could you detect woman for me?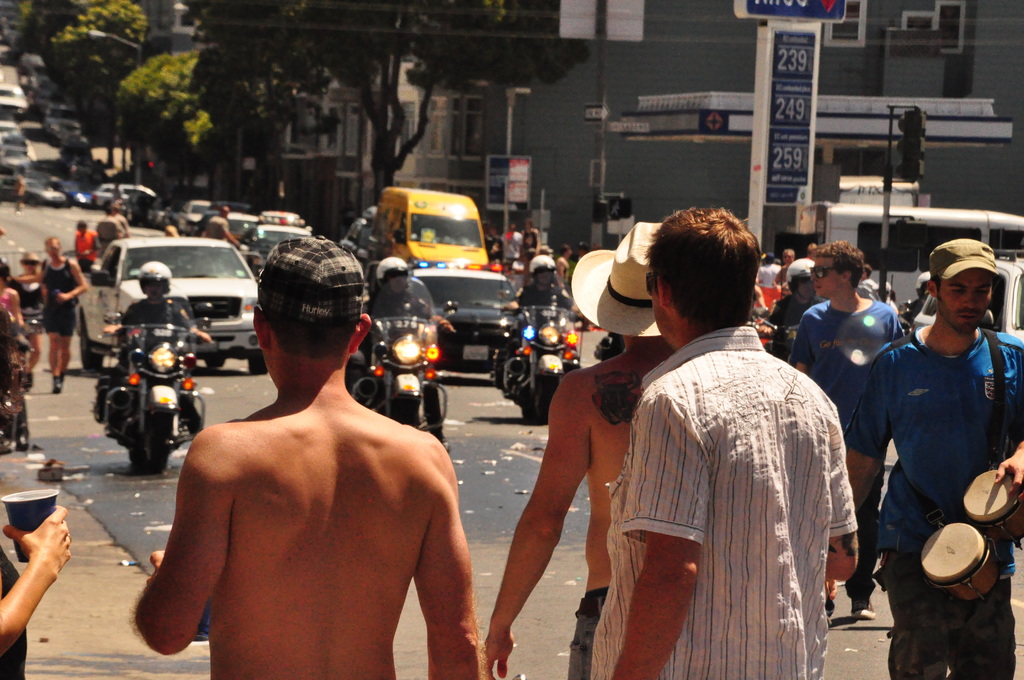
Detection result: <box>8,256,50,383</box>.
